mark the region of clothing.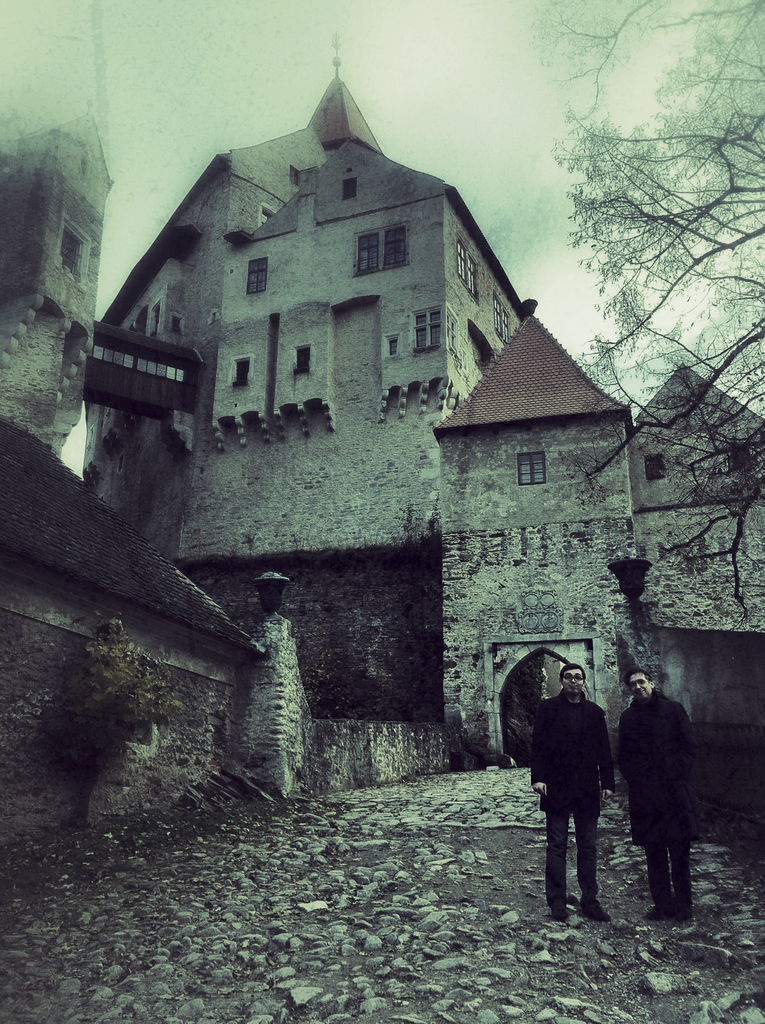
Region: x1=622 y1=690 x2=700 y2=893.
